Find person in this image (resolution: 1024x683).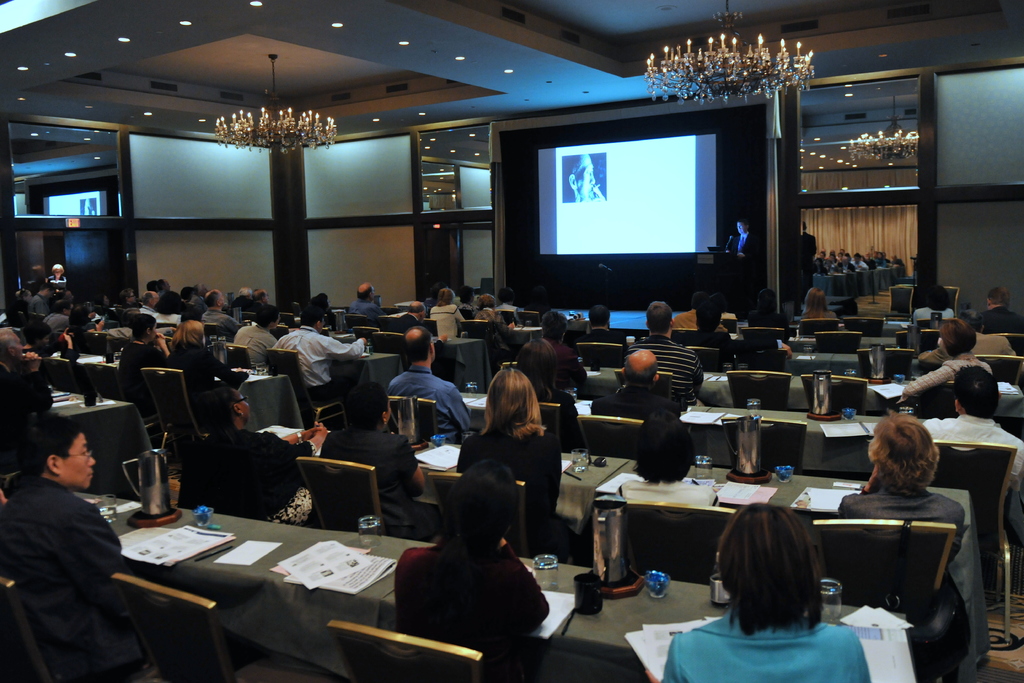
{"left": 76, "top": 194, "right": 101, "bottom": 216}.
